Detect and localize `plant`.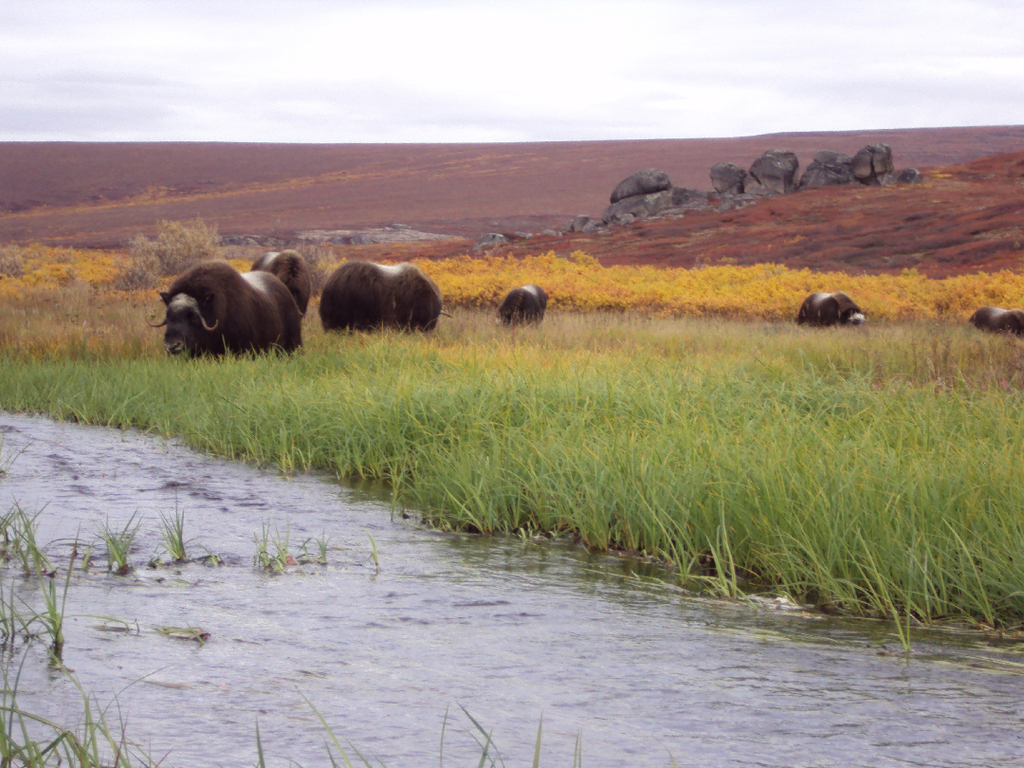
Localized at box(526, 717, 541, 767).
